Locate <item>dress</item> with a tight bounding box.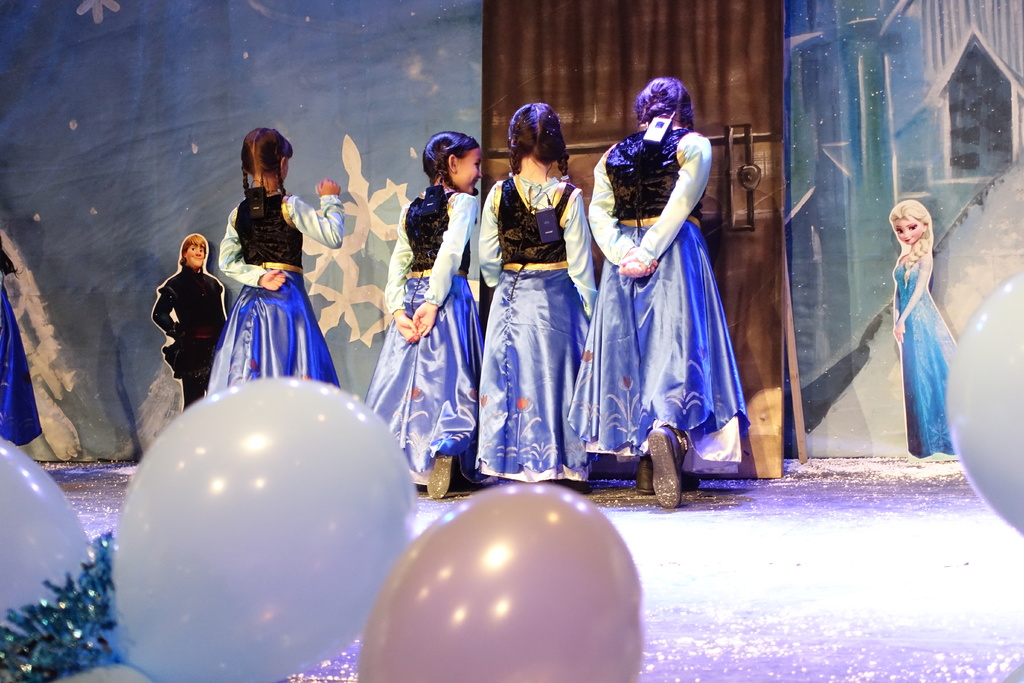
<bbox>893, 256, 958, 463</bbox>.
